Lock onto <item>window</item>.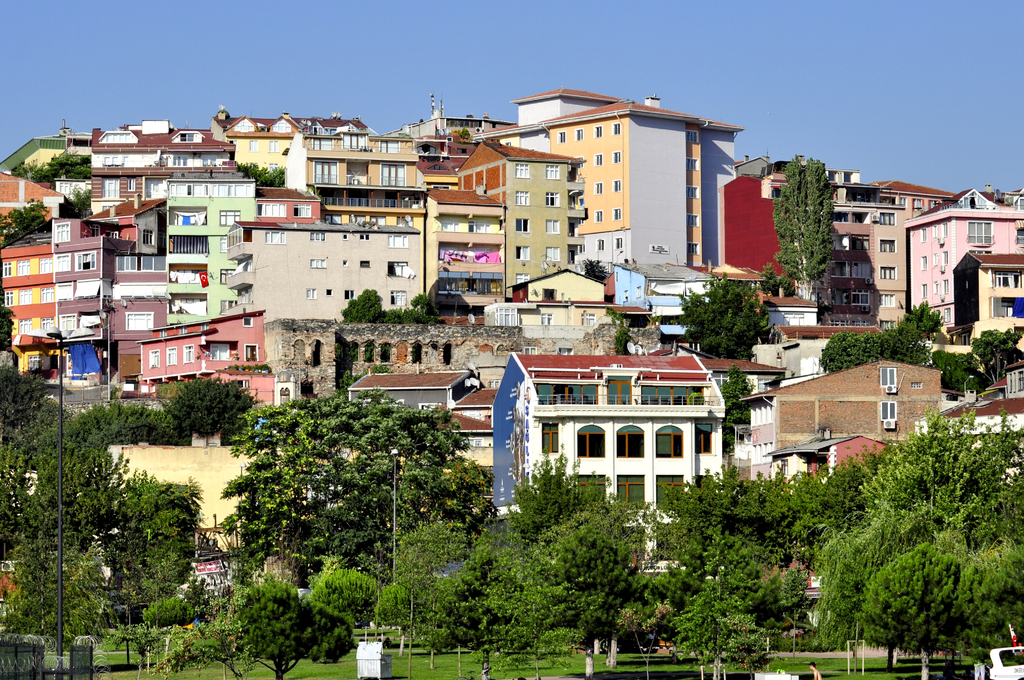
Locked: x1=61 y1=316 x2=74 y2=332.
